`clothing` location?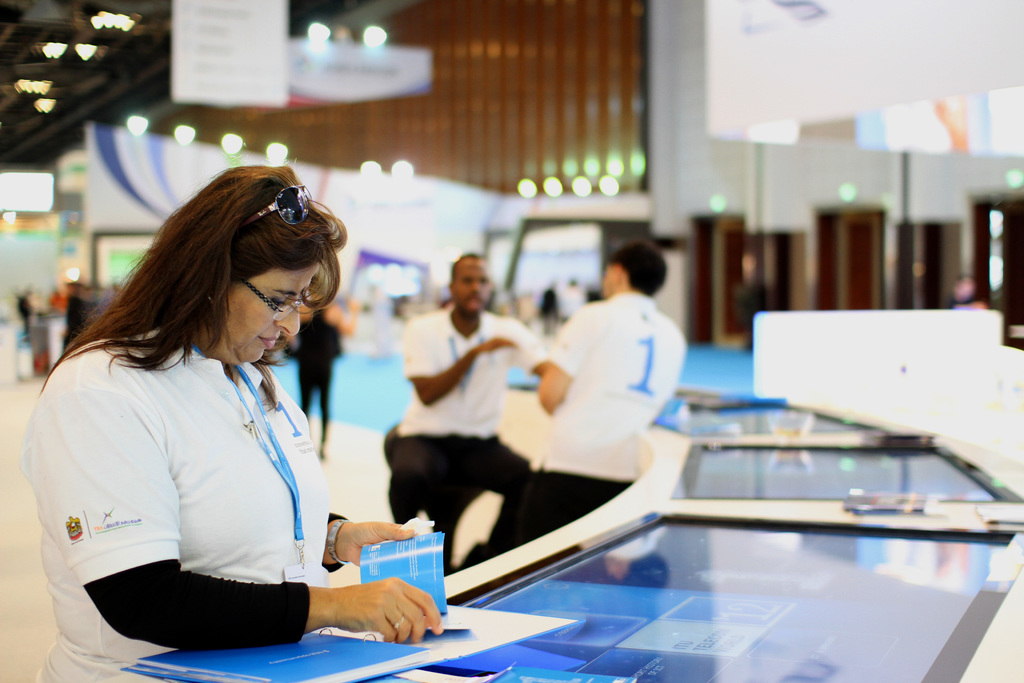
box(452, 285, 686, 568)
